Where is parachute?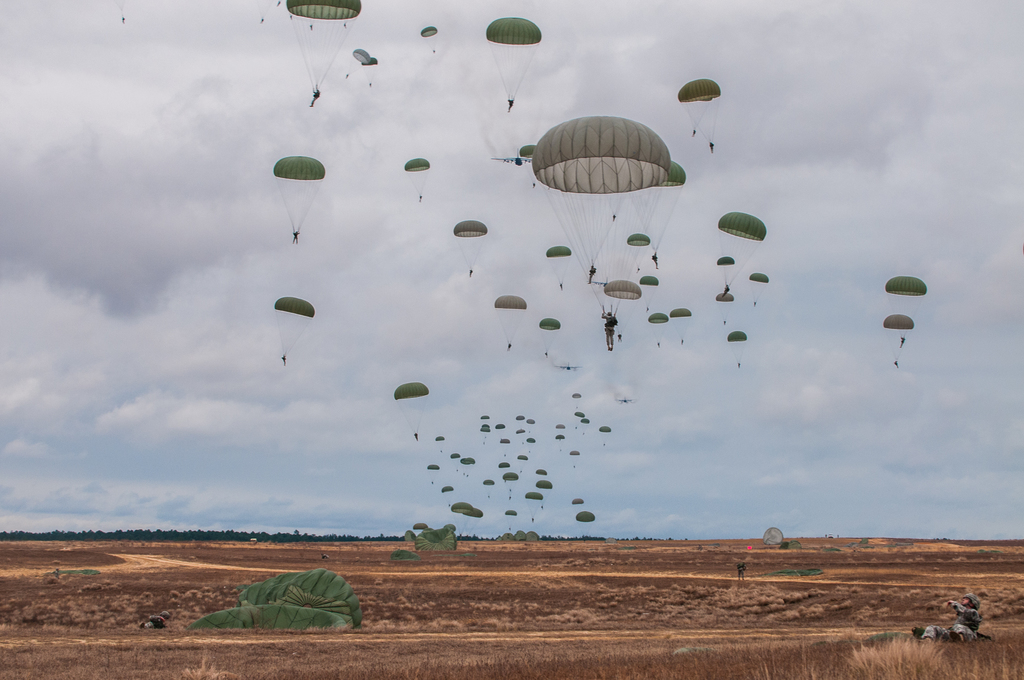
crop(271, 157, 325, 238).
